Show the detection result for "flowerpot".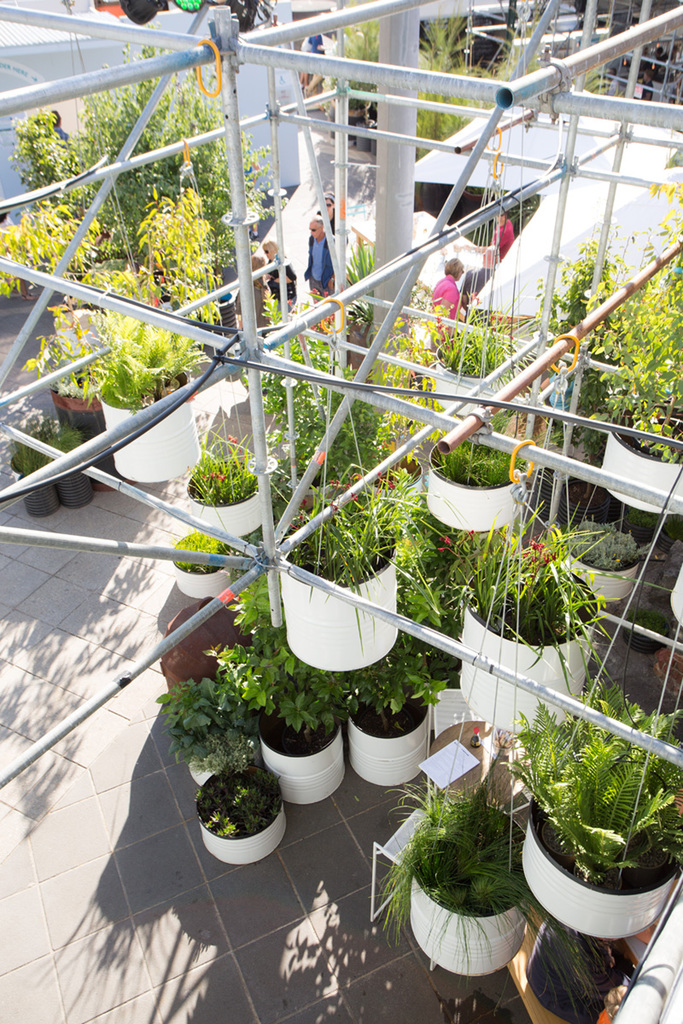
(87,354,206,485).
